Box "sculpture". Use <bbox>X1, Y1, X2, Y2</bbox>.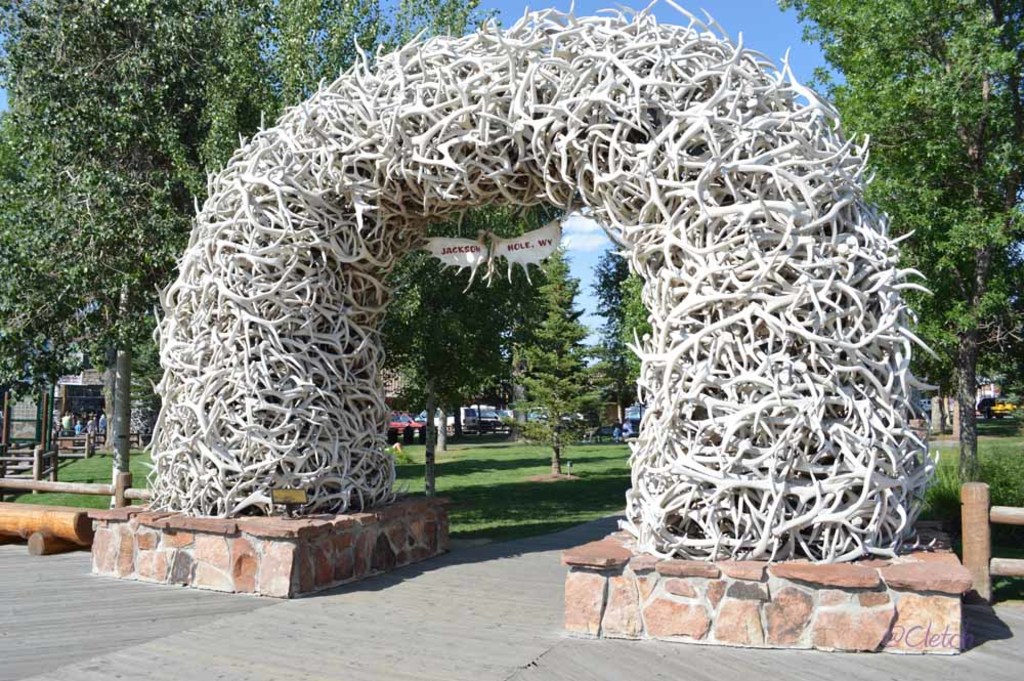
<bbox>145, 0, 946, 562</bbox>.
